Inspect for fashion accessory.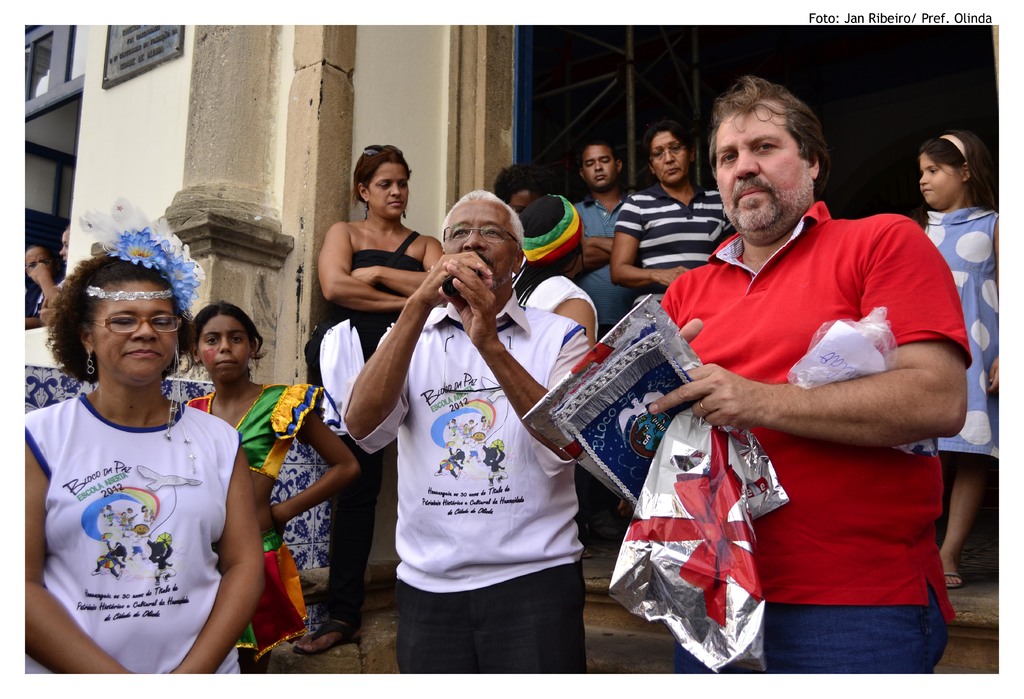
Inspection: left=295, top=618, right=362, bottom=649.
